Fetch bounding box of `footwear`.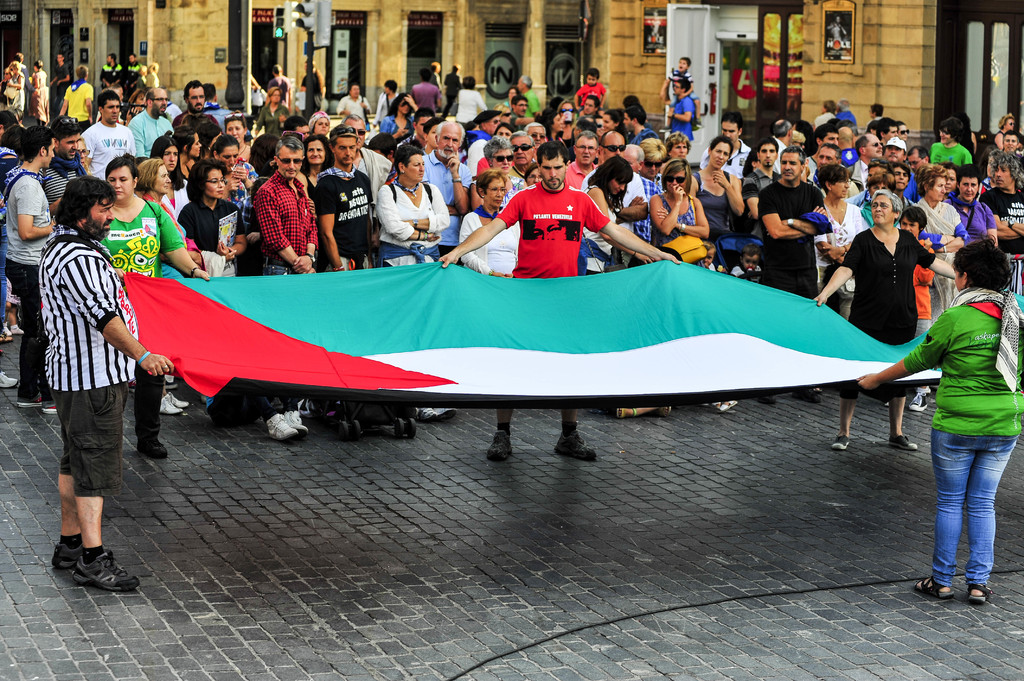
Bbox: [162,394,180,414].
